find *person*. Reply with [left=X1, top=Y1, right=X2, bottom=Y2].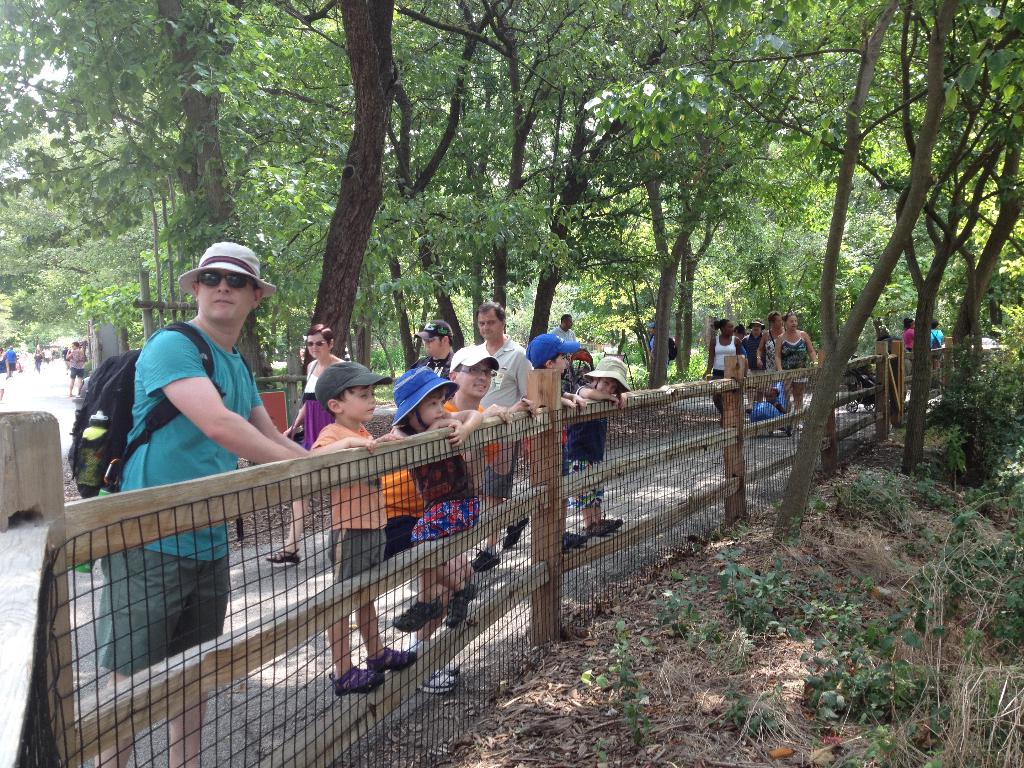
[left=527, top=331, right=589, bottom=556].
